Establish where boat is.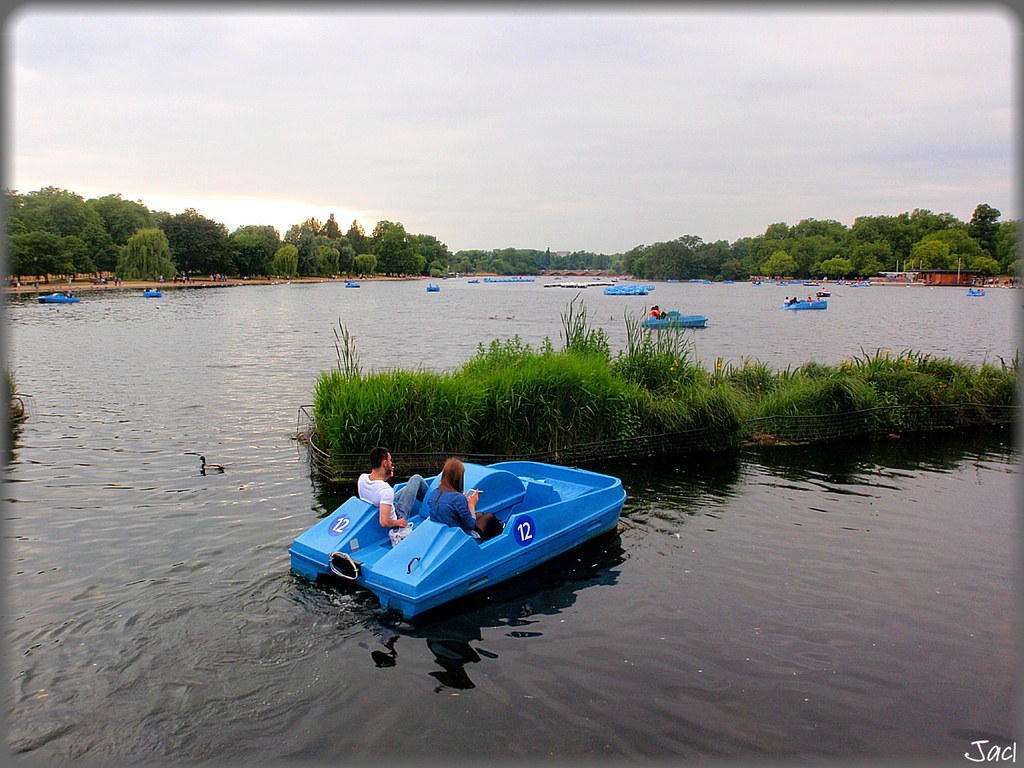
Established at [left=607, top=281, right=655, bottom=293].
